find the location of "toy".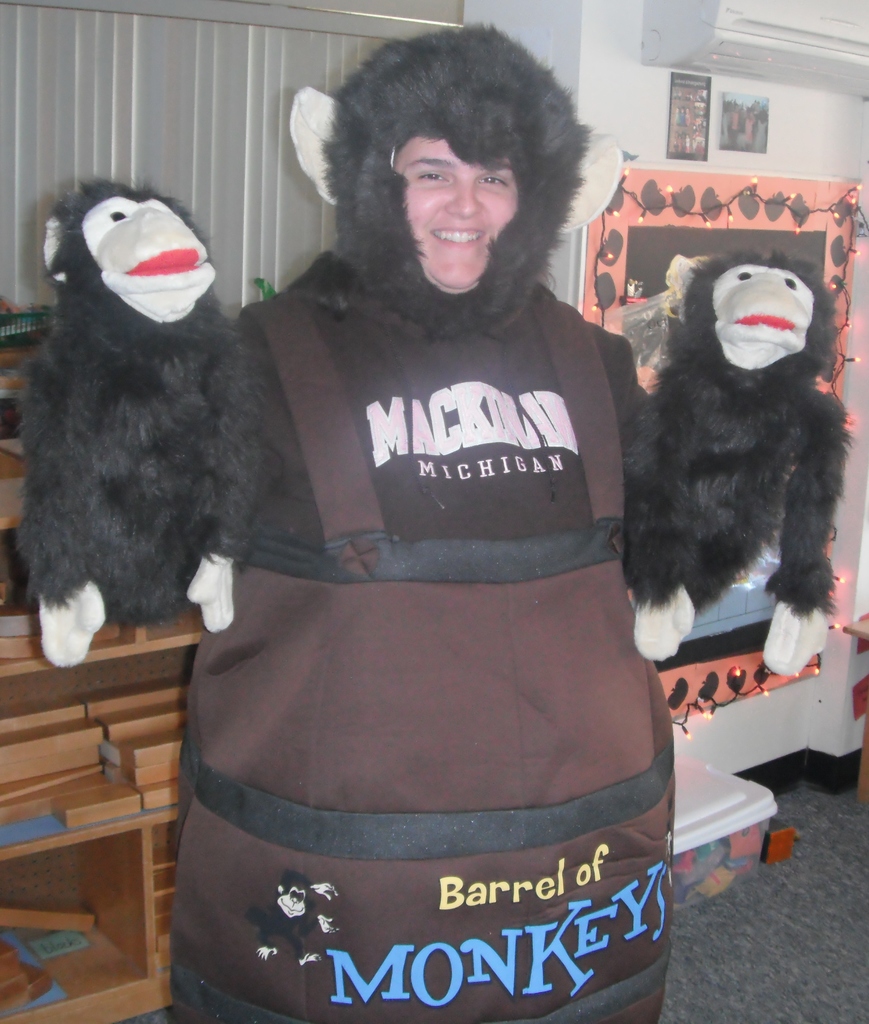
Location: 13:176:253:664.
